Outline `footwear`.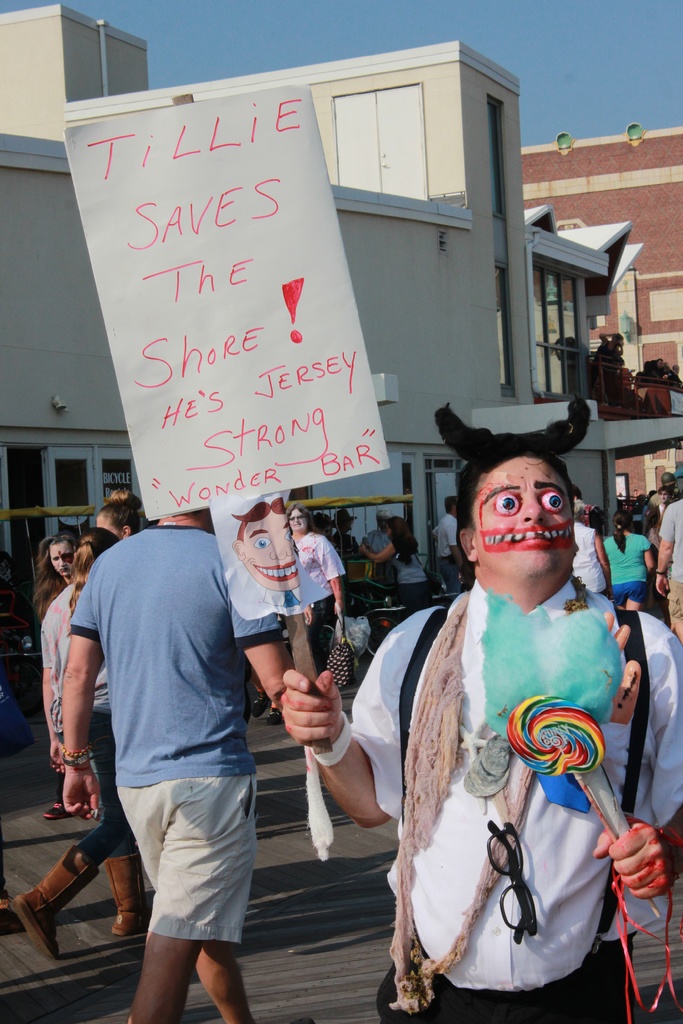
Outline: pyautogui.locateOnScreen(247, 691, 267, 720).
